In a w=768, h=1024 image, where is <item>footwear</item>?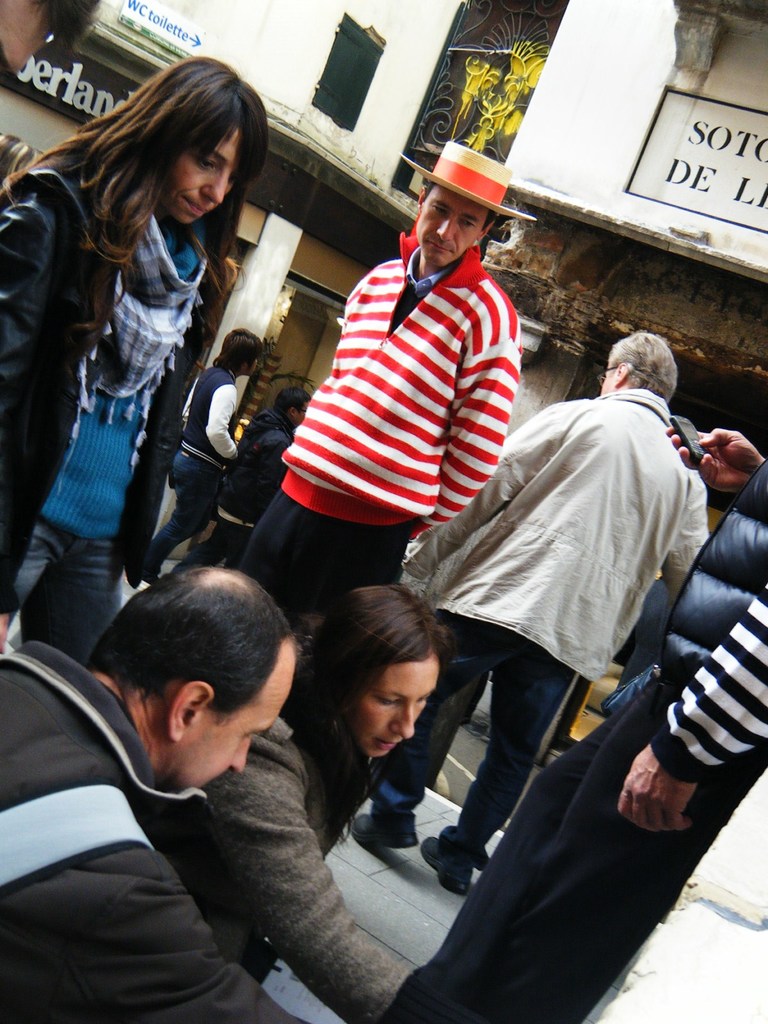
BBox(337, 813, 424, 848).
